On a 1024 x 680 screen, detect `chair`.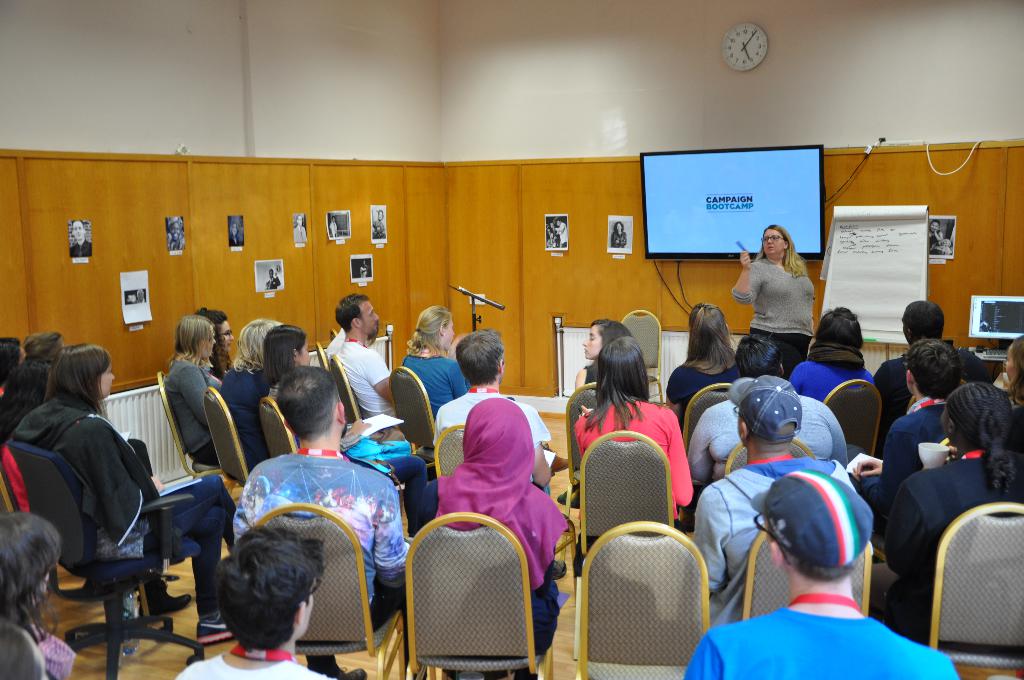
[left=394, top=362, right=436, bottom=482].
